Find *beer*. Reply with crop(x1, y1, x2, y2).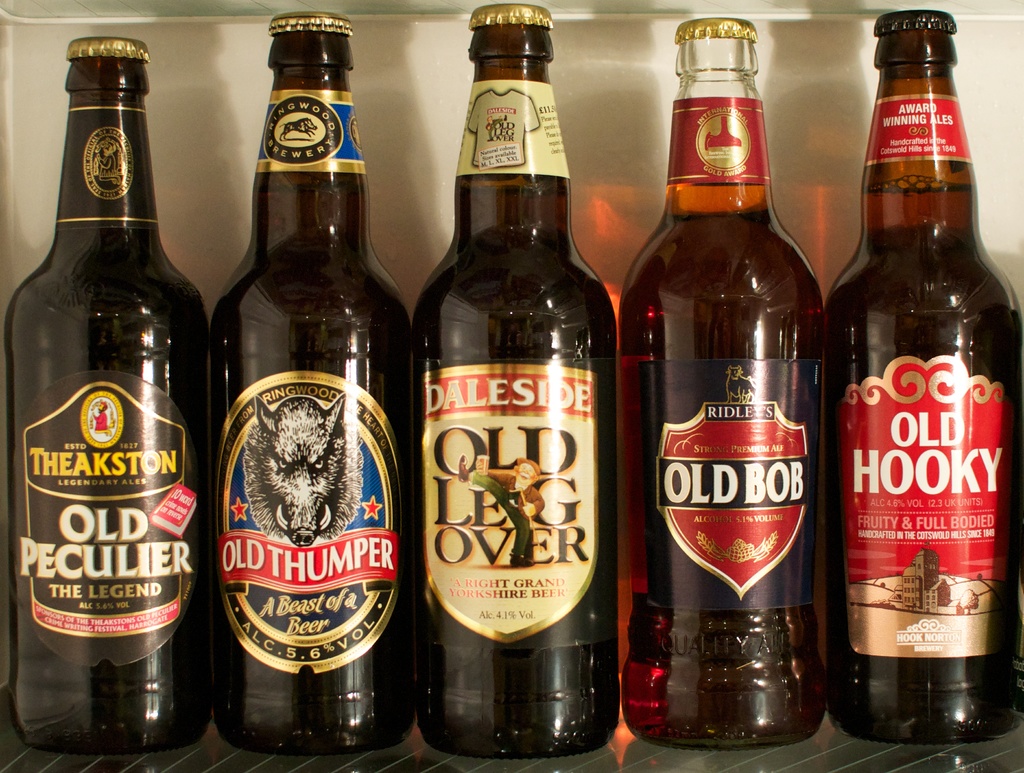
crop(418, 3, 611, 758).
